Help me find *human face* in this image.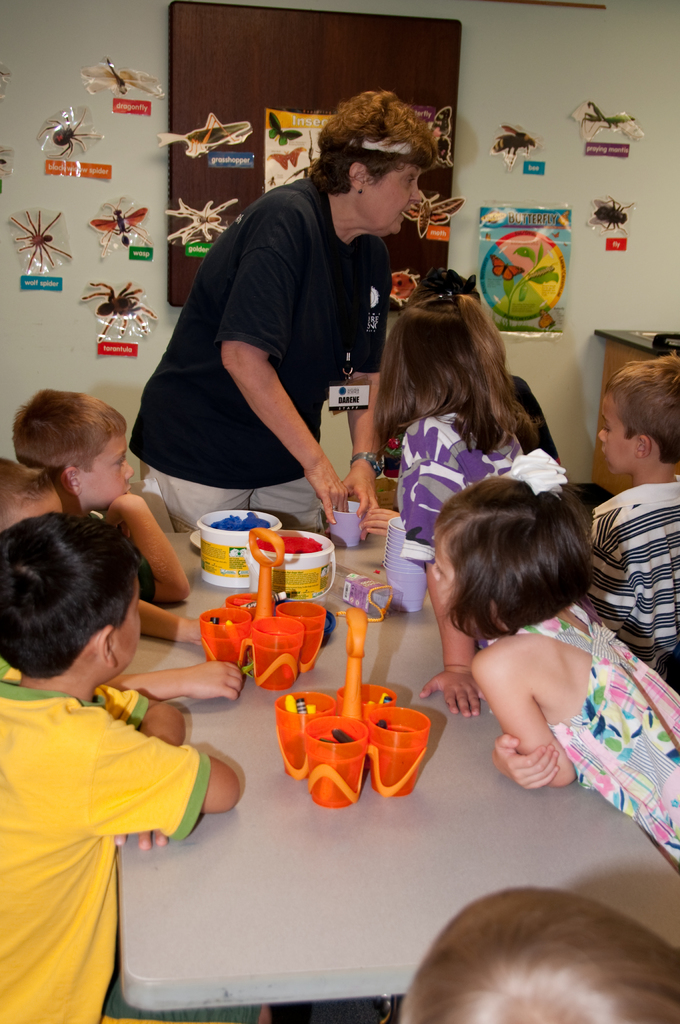
Found it: x1=430, y1=540, x2=455, y2=607.
